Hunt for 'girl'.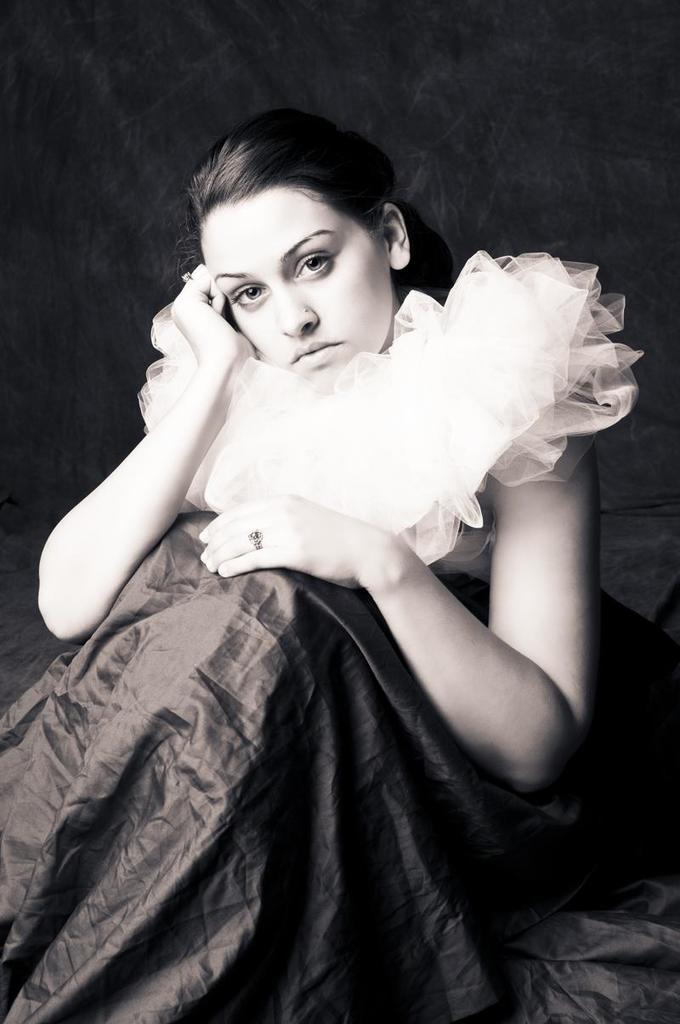
Hunted down at (0, 101, 674, 1023).
